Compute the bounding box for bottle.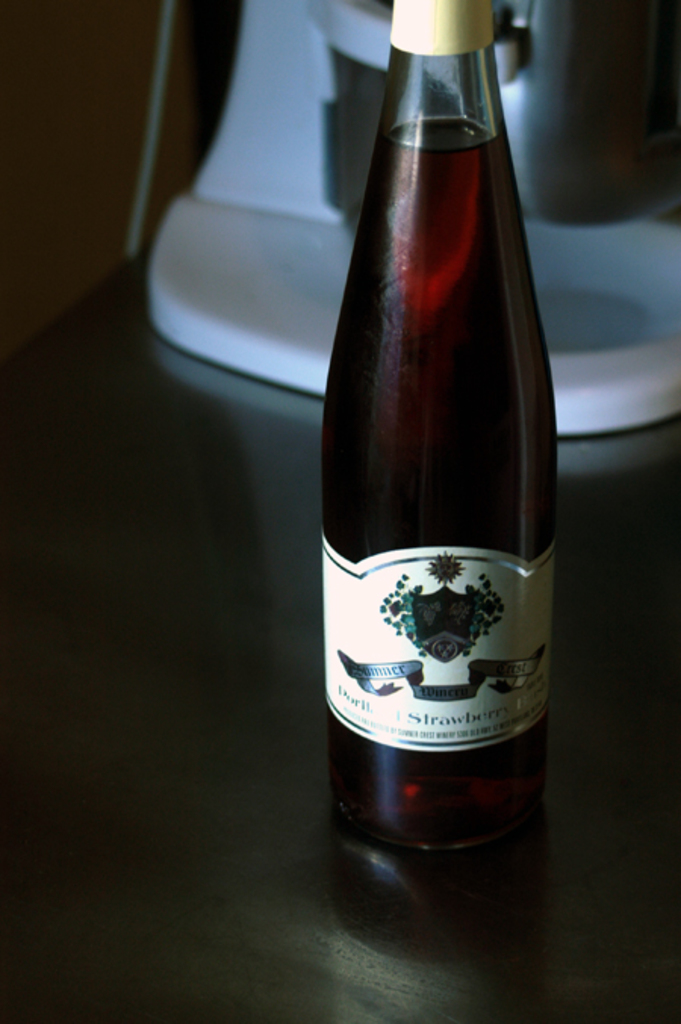
crop(321, 0, 561, 864).
